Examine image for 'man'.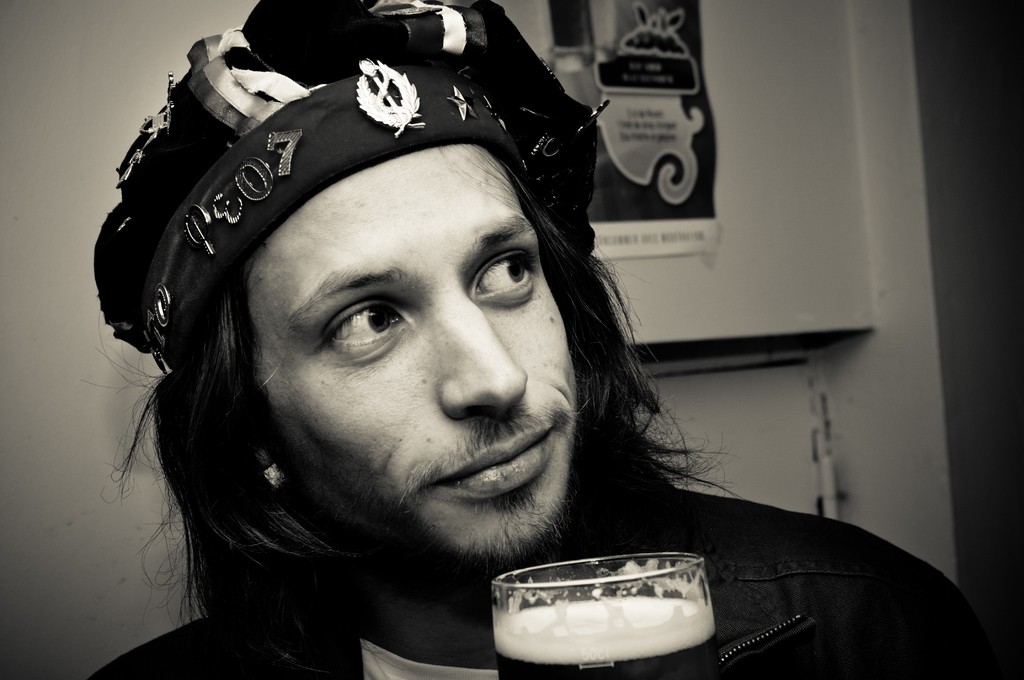
Examination result: (left=92, top=0, right=1023, bottom=679).
